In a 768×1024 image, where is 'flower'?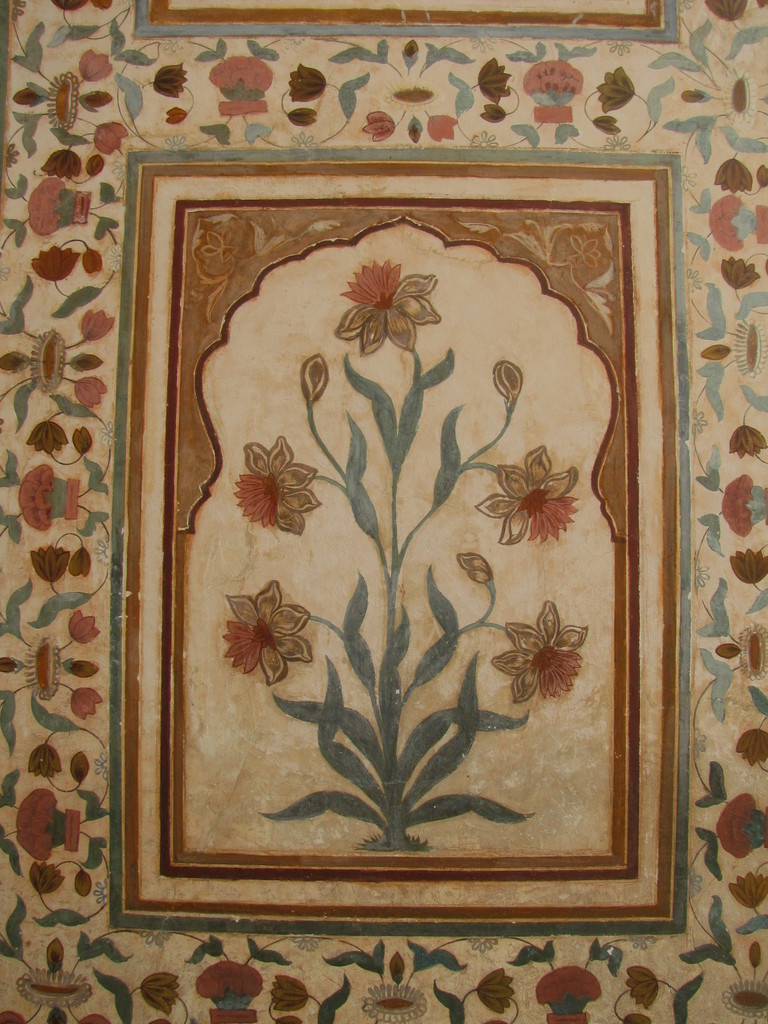
bbox(83, 144, 111, 182).
